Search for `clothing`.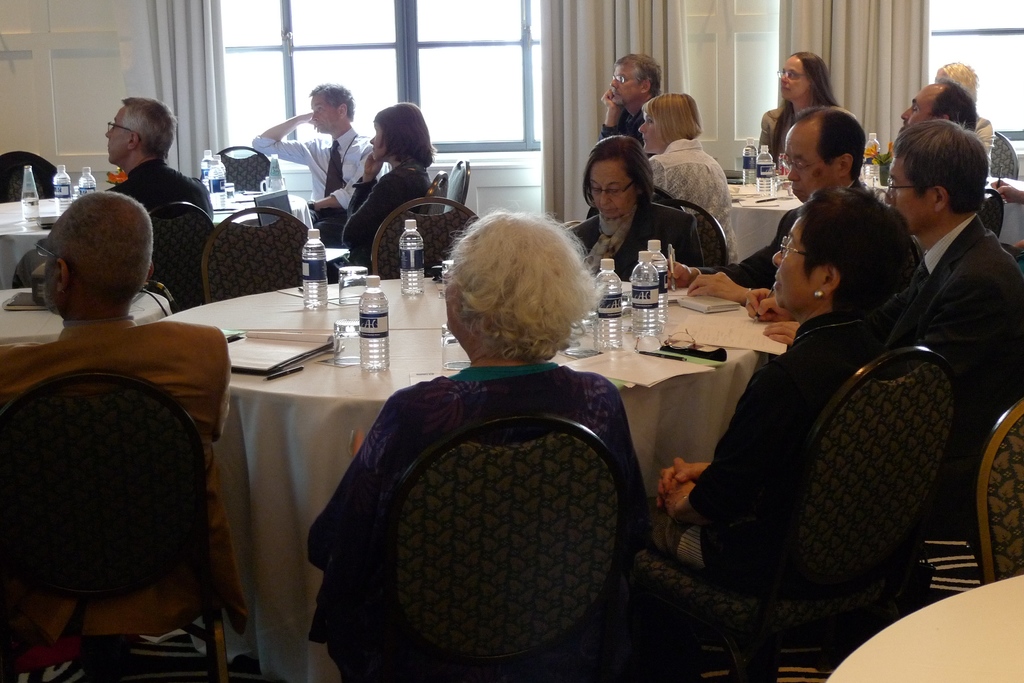
Found at BBox(250, 131, 379, 216).
